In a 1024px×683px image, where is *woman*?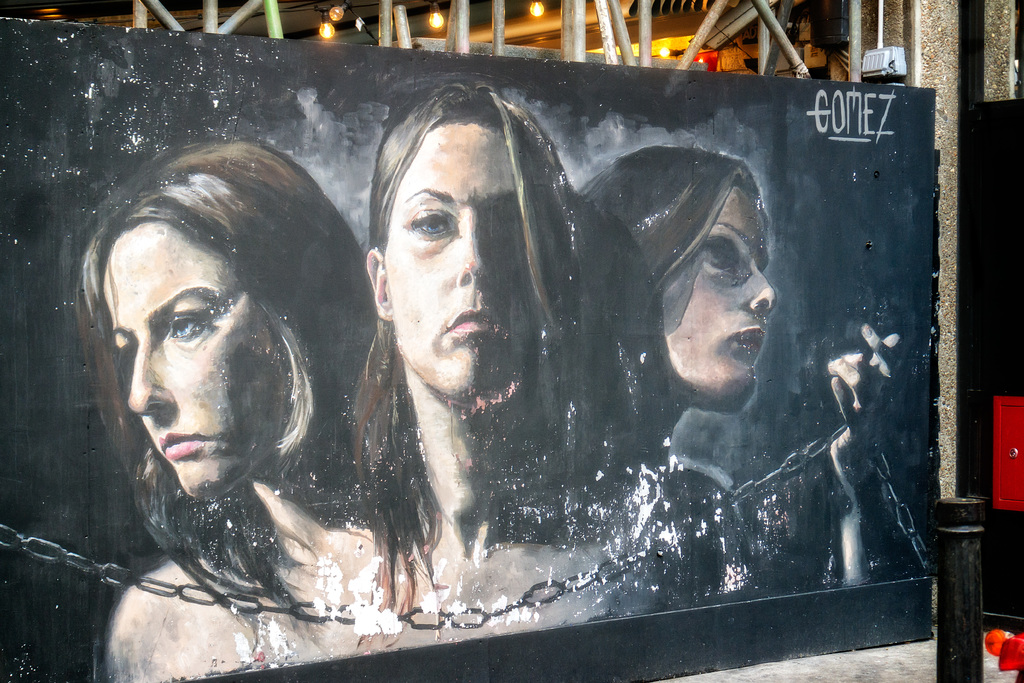
579, 151, 905, 599.
